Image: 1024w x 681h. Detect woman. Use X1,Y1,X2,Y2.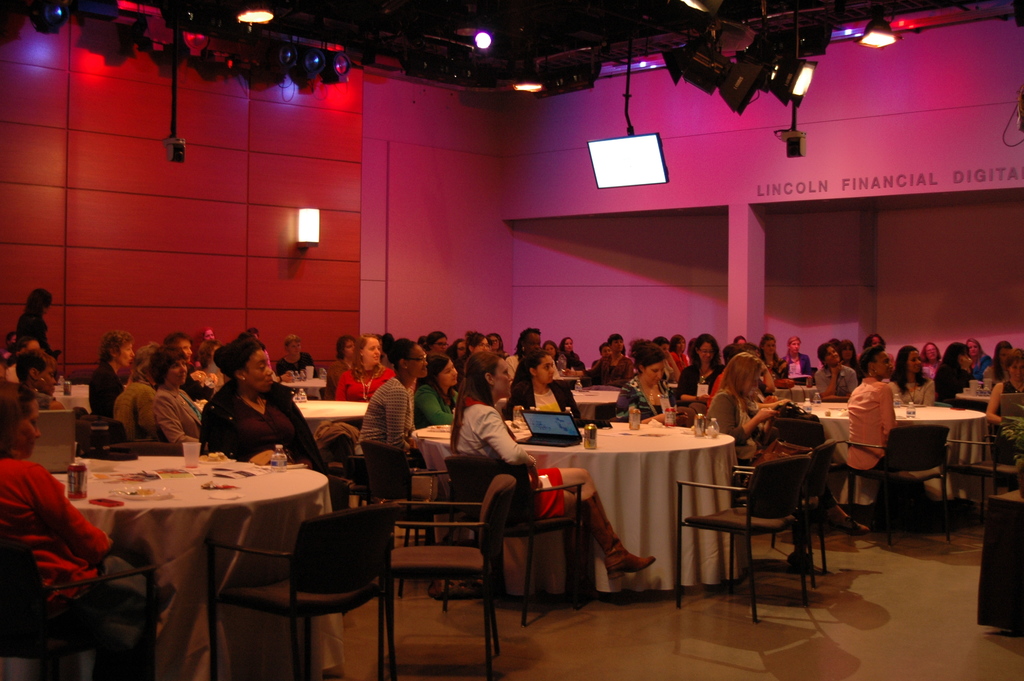
708,347,871,539.
